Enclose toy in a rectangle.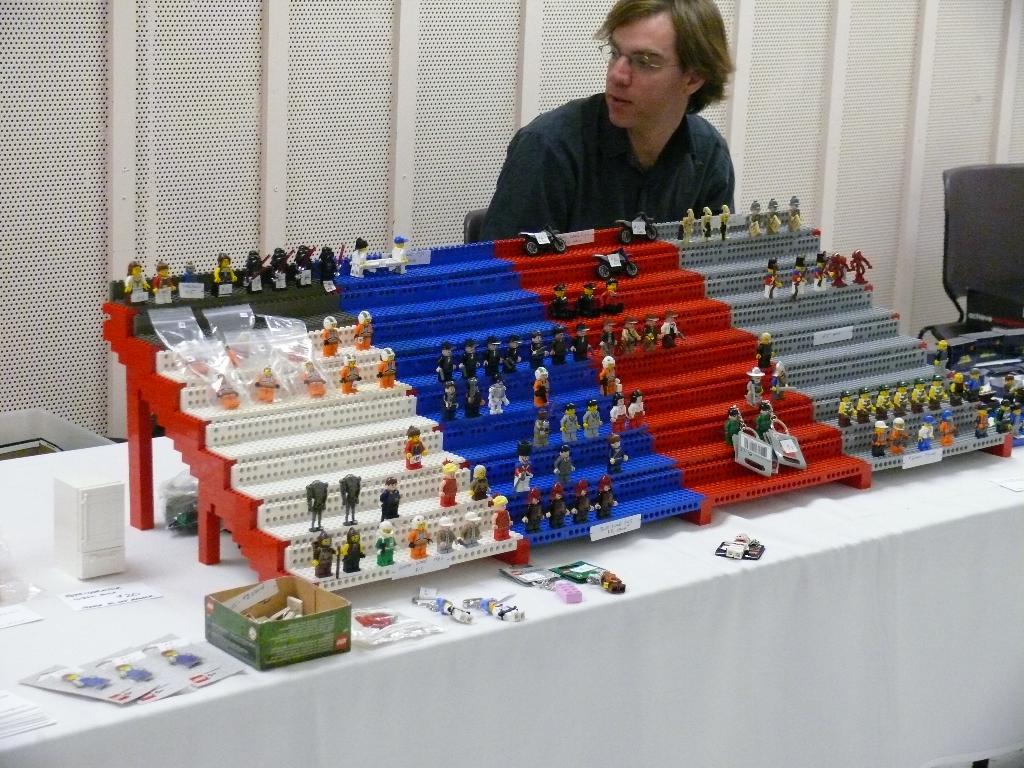
584 396 603 431.
